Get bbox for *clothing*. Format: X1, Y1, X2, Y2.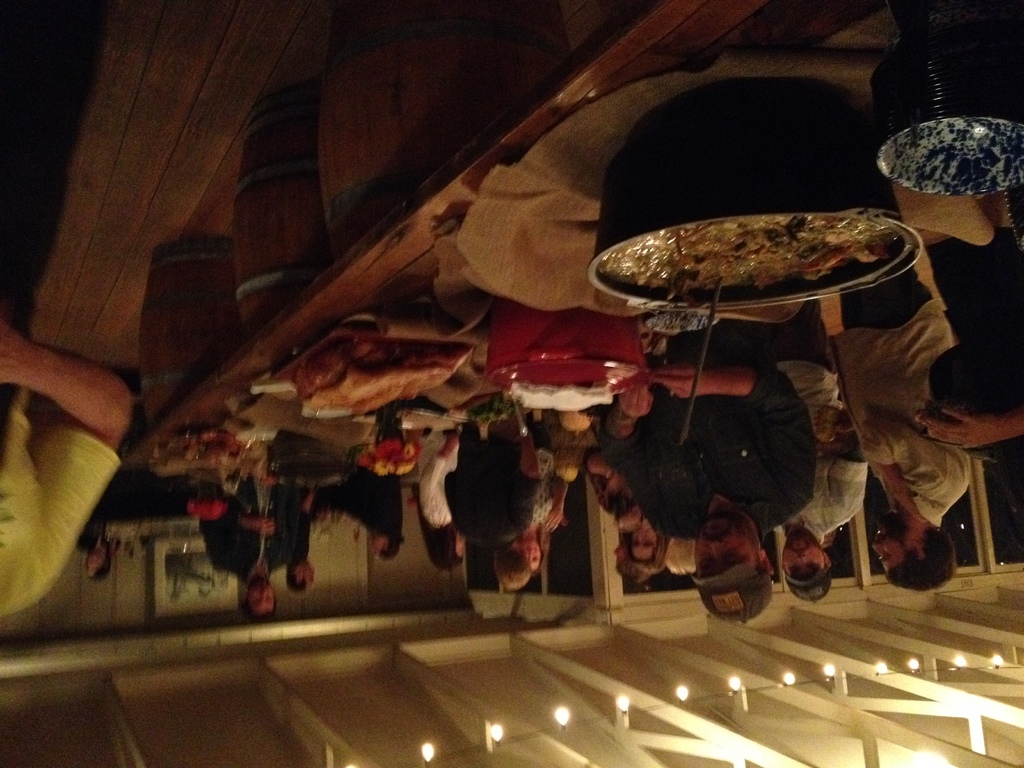
582, 447, 660, 588.
